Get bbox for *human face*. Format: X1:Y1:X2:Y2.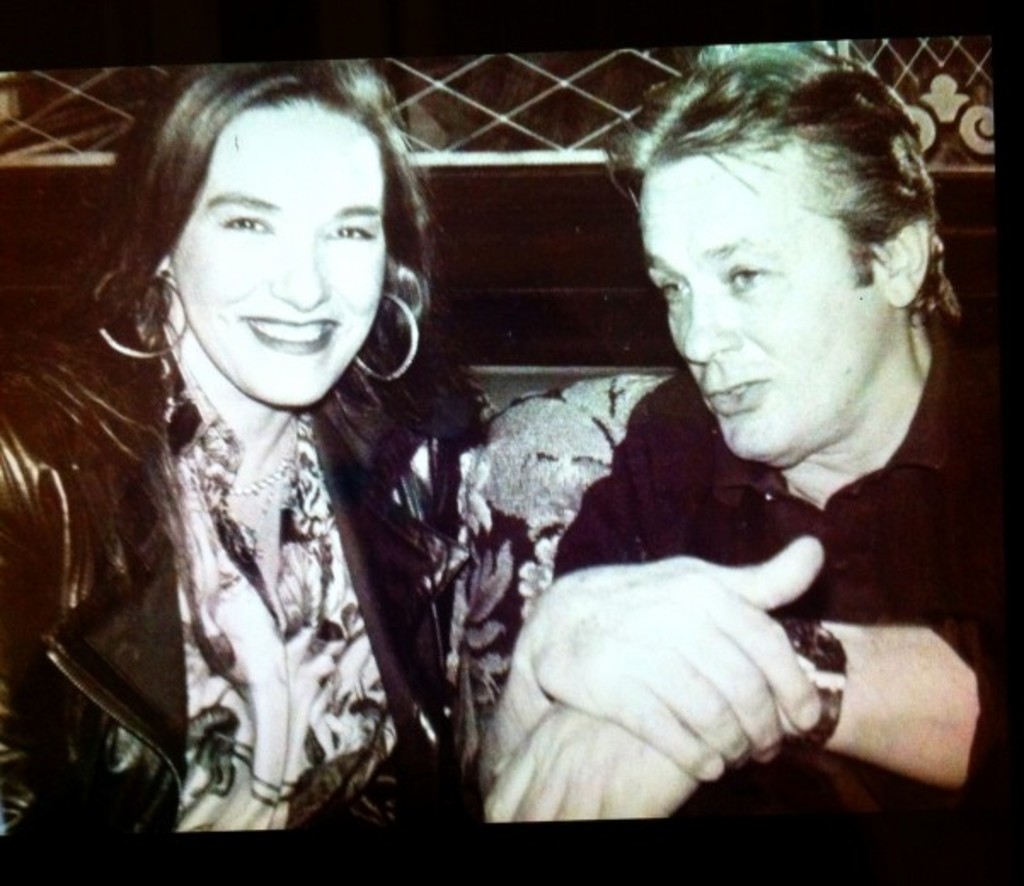
641:143:889:462.
